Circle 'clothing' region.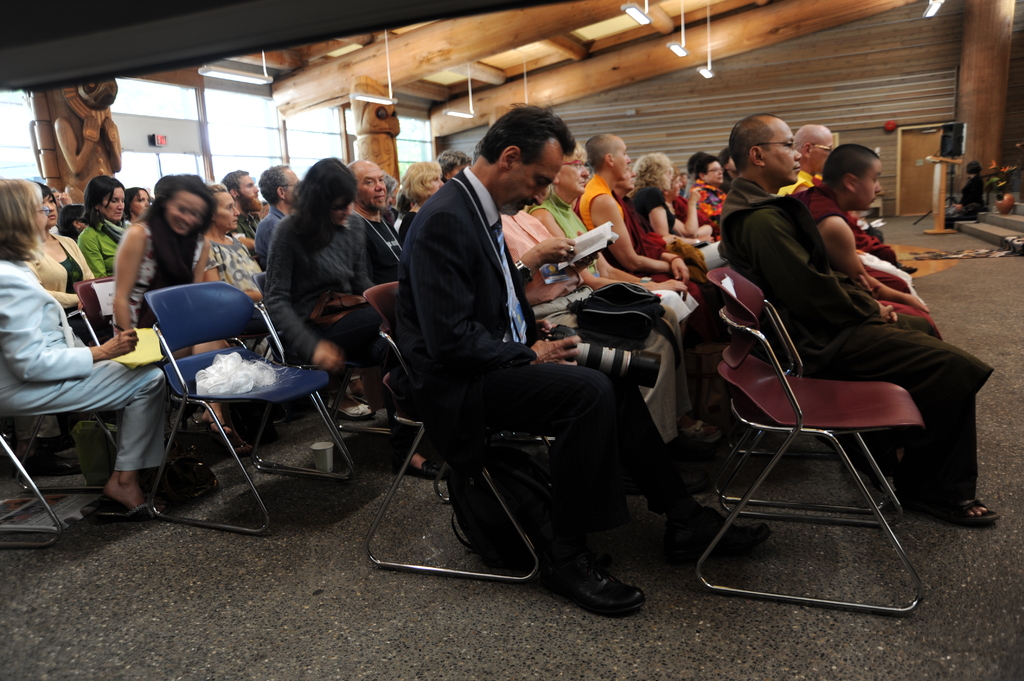
Region: box(572, 177, 701, 284).
